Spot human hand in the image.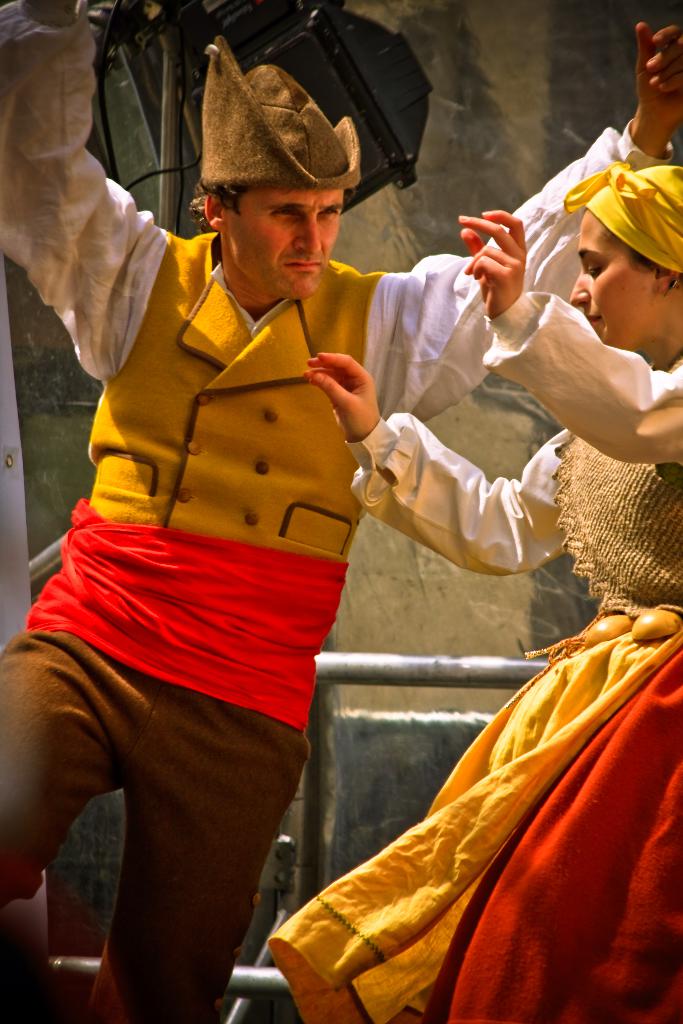
human hand found at {"x1": 457, "y1": 209, "x2": 531, "y2": 319}.
